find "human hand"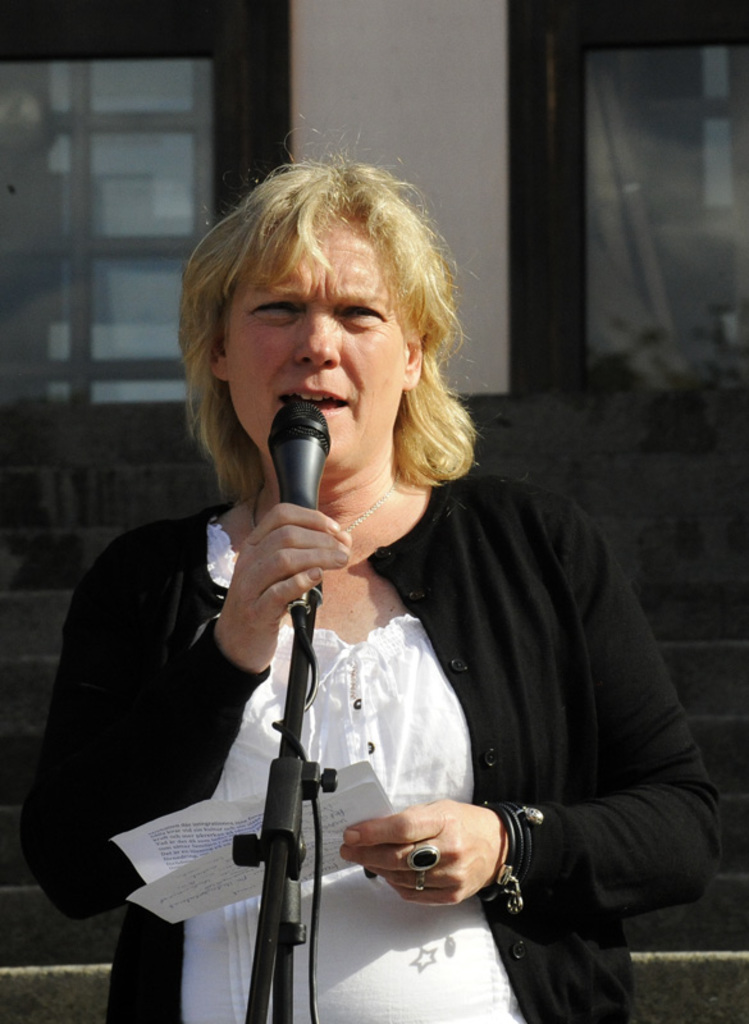
x1=339 y1=794 x2=510 y2=906
